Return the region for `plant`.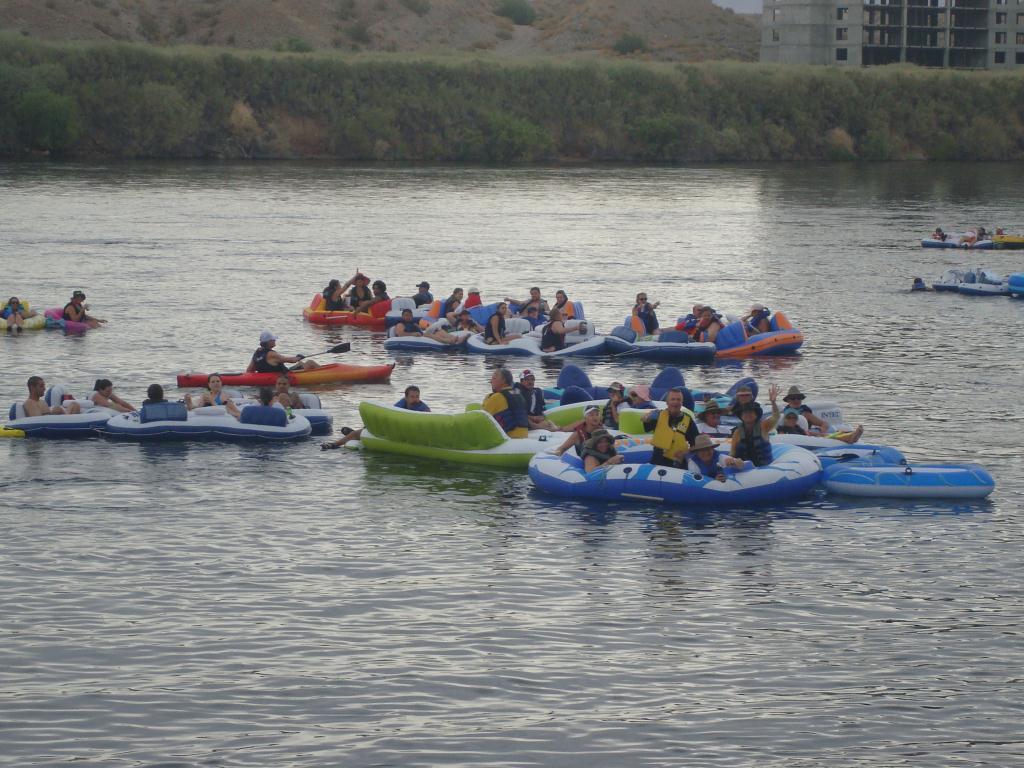
393/0/428/15.
